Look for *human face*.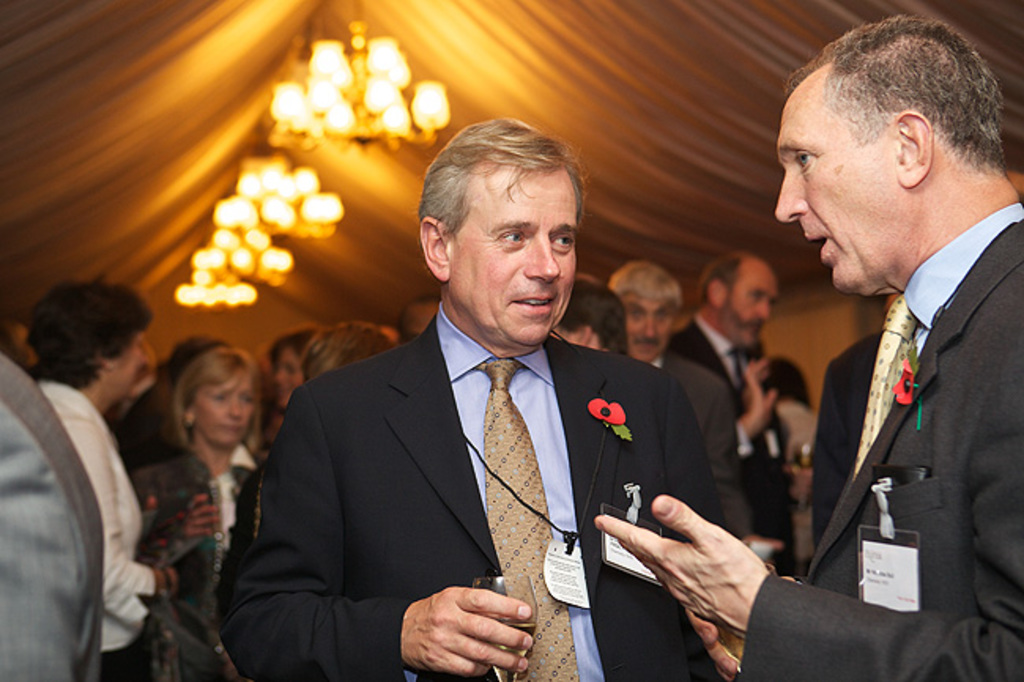
Found: crop(717, 254, 778, 343).
